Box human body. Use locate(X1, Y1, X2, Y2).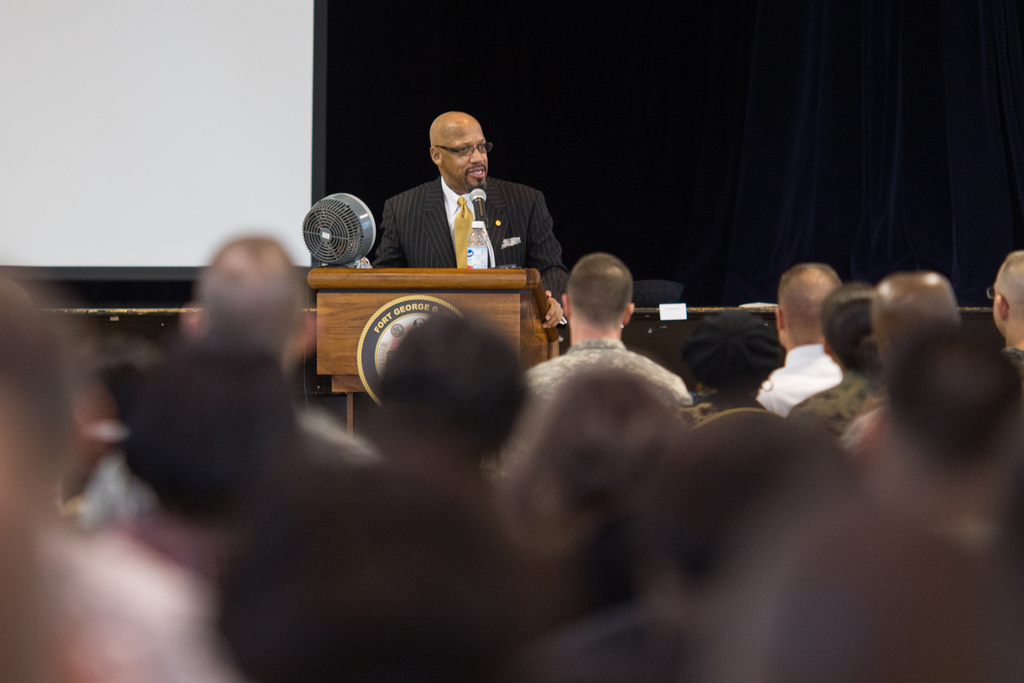
locate(756, 256, 849, 435).
